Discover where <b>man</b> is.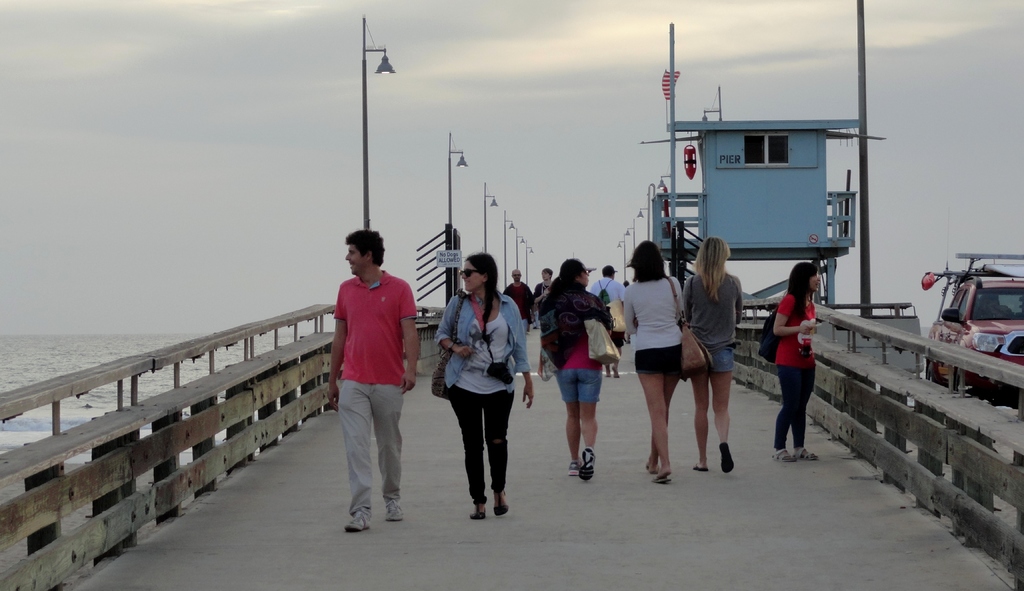
Discovered at pyautogui.locateOnScreen(502, 270, 535, 332).
